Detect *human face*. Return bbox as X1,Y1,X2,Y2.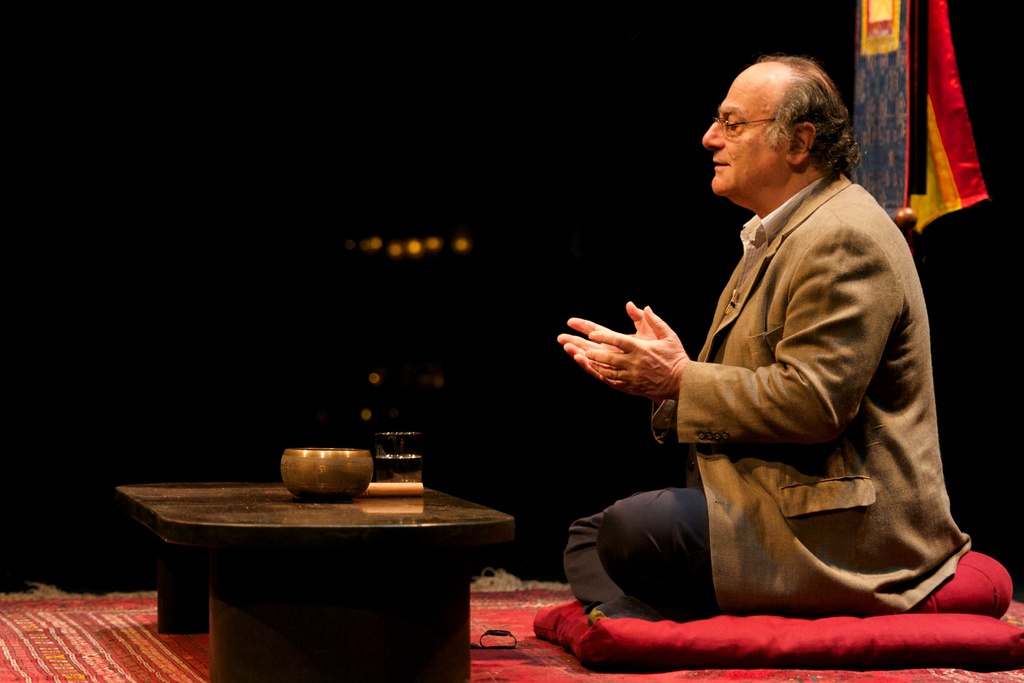
700,58,792,197.
